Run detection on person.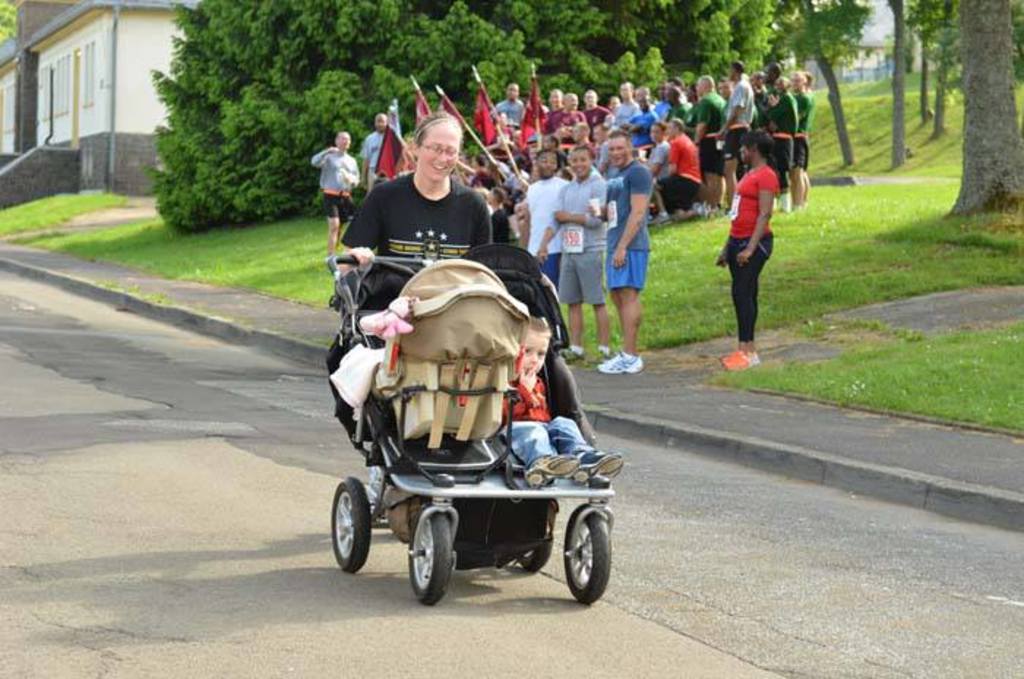
Result: (x1=516, y1=148, x2=571, y2=287).
